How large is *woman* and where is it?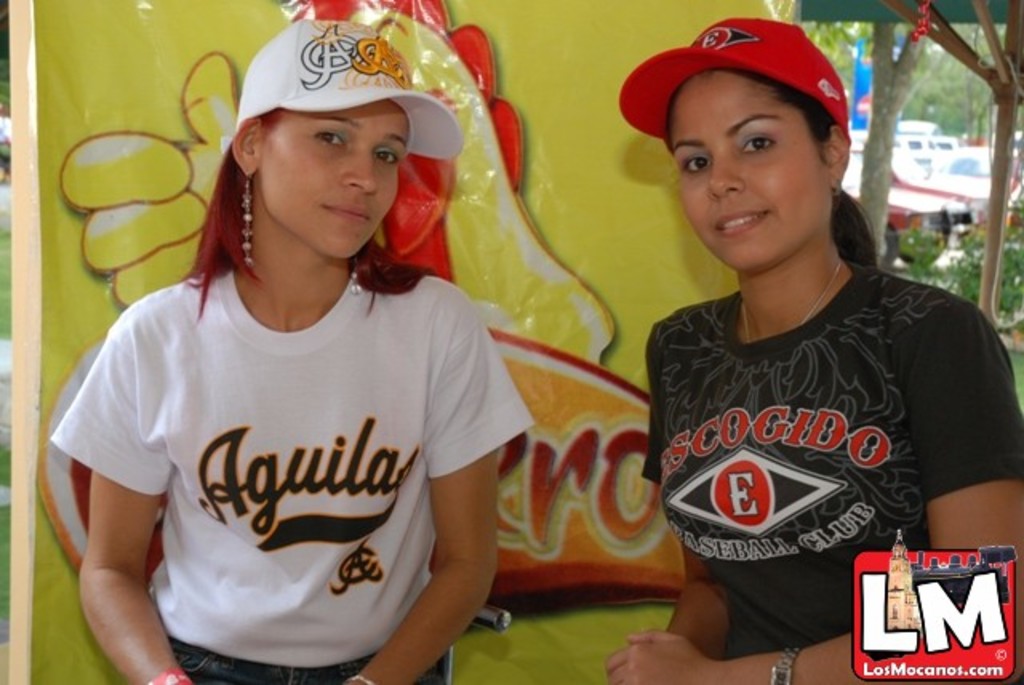
Bounding box: [608,14,1021,683].
